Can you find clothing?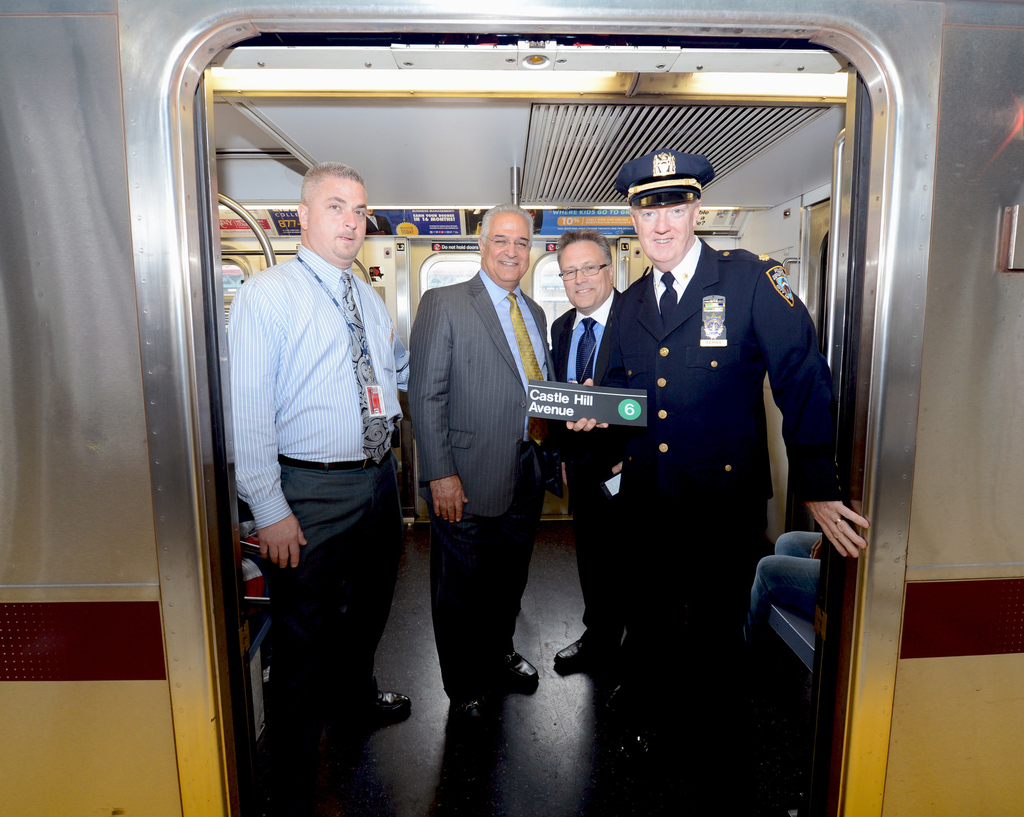
Yes, bounding box: box(543, 287, 627, 639).
